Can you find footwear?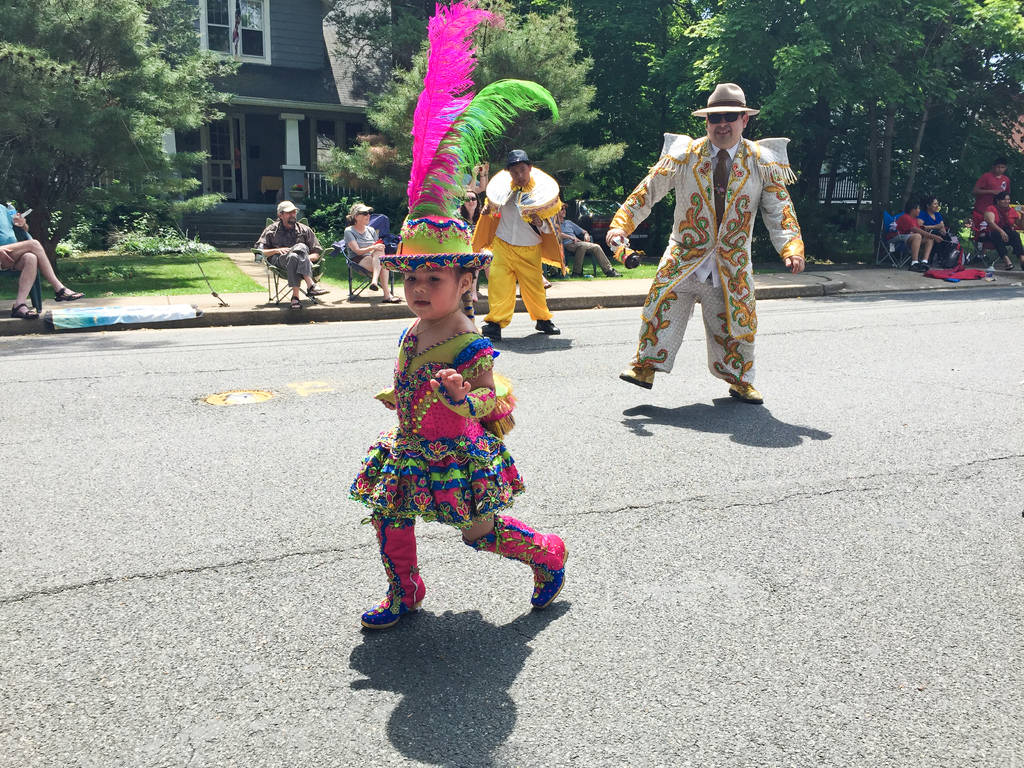
Yes, bounding box: bbox(611, 268, 618, 280).
